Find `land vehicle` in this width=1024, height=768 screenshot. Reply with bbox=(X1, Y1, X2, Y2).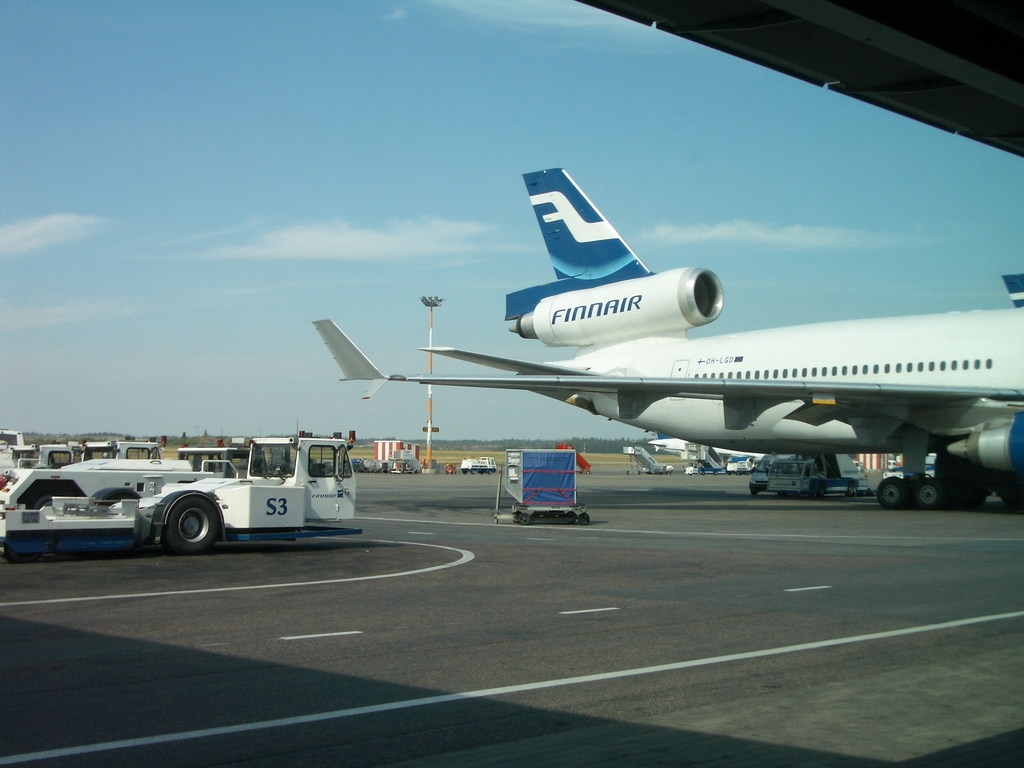
bbox=(0, 434, 161, 468).
